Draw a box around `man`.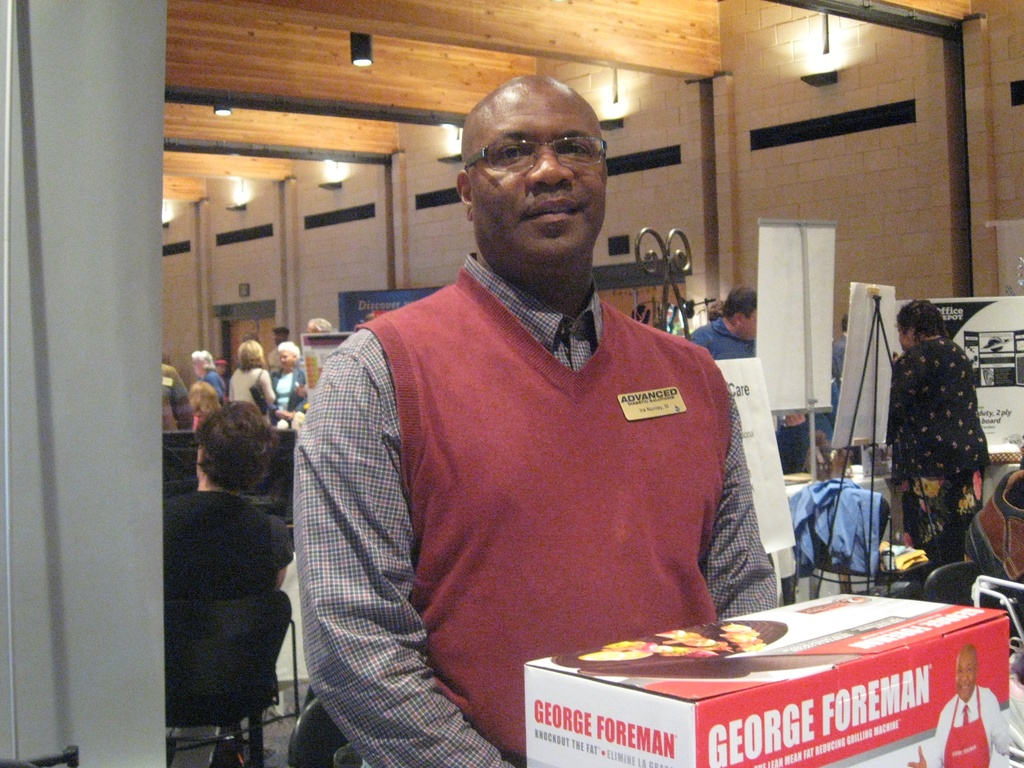
689:283:763:369.
